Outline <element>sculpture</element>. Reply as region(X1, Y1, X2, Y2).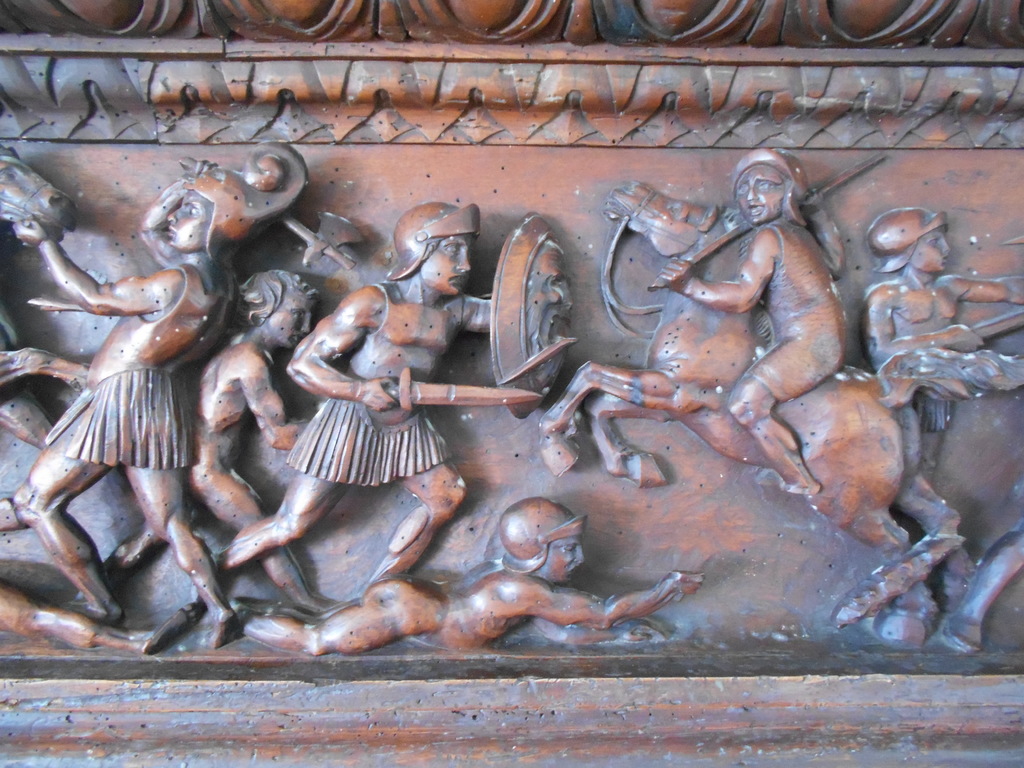
region(190, 267, 337, 620).
